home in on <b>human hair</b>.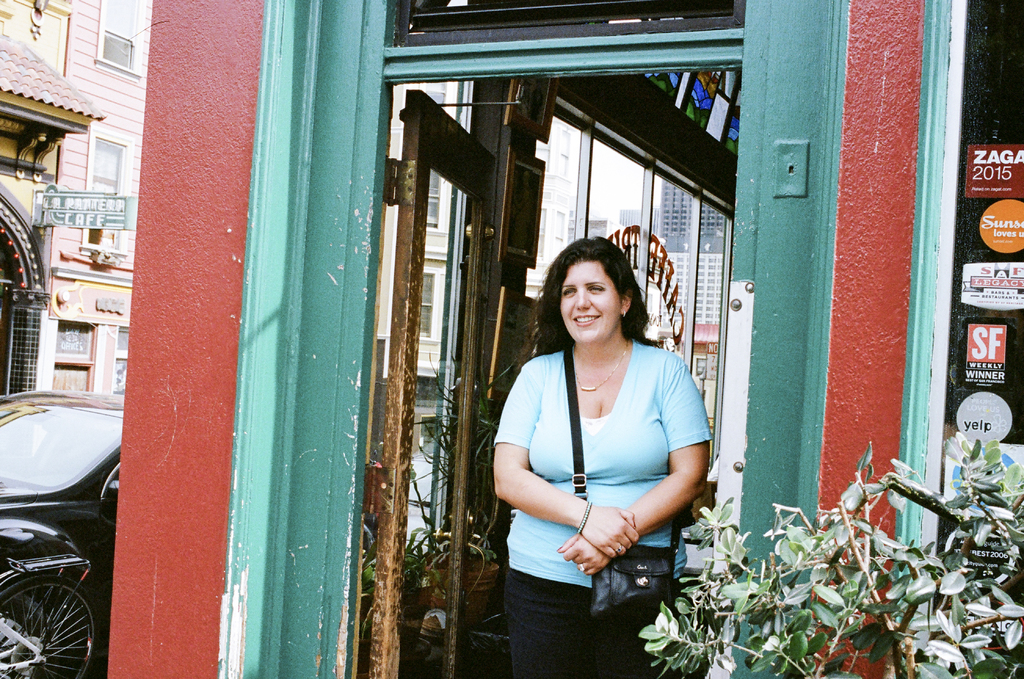
Homed in at [x1=520, y1=229, x2=659, y2=359].
